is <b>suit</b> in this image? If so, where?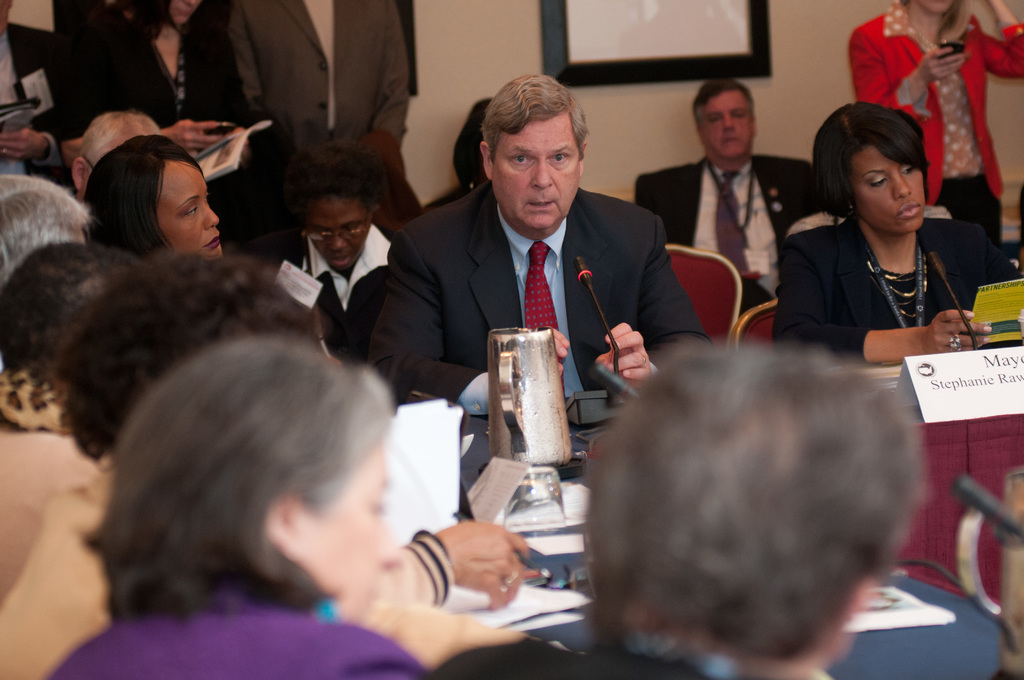
Yes, at BBox(766, 219, 1023, 366).
